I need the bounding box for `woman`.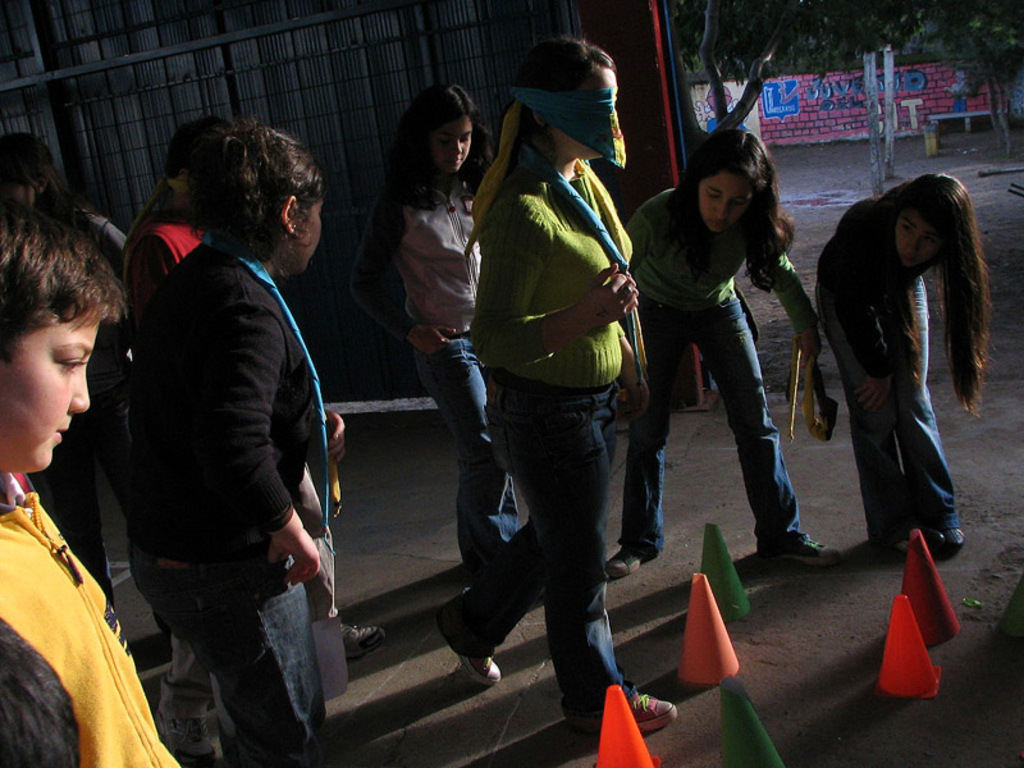
Here it is: left=132, top=119, right=330, bottom=767.
